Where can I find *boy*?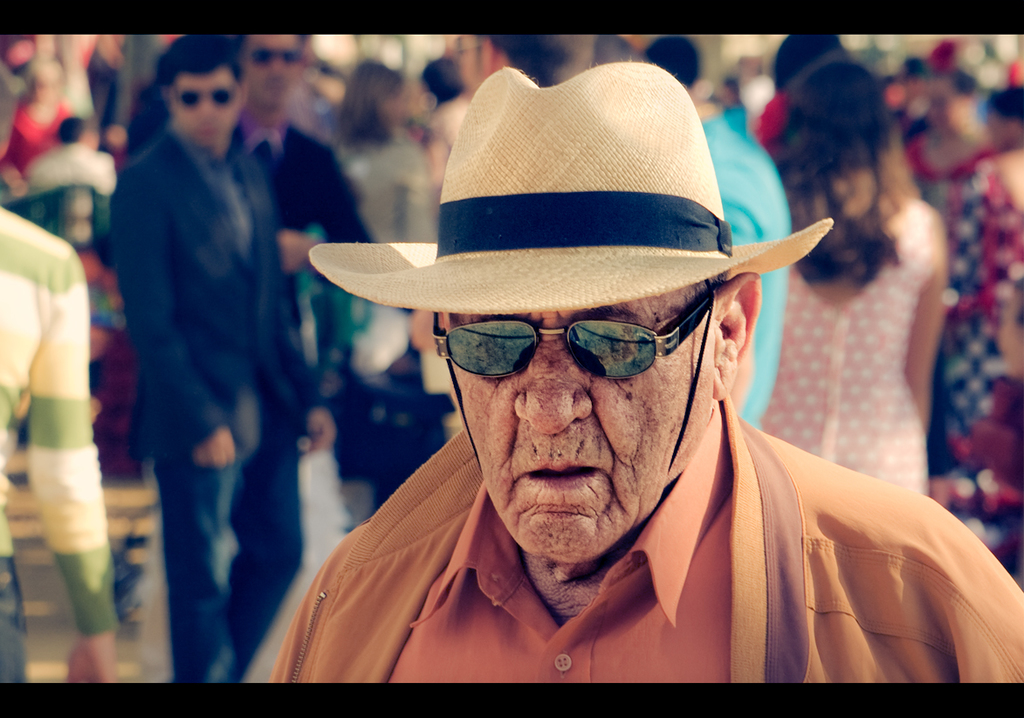
You can find it at {"x1": 109, "y1": 33, "x2": 340, "y2": 690}.
